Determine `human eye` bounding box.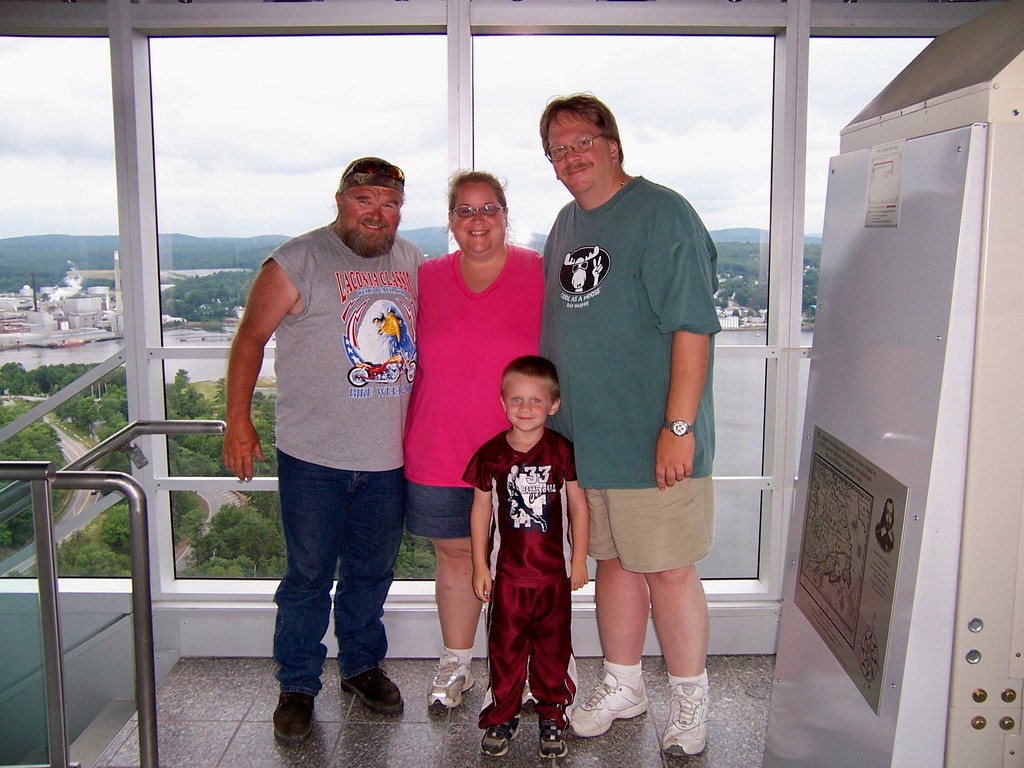
Determined: Rect(382, 201, 396, 212).
